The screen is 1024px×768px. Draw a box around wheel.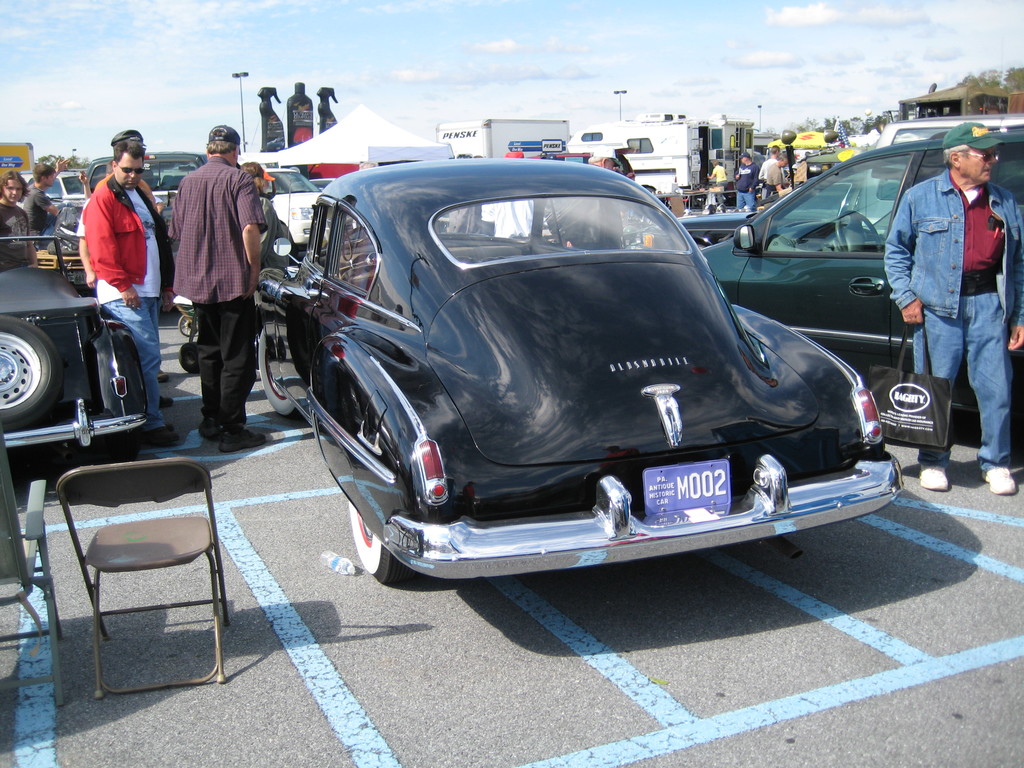
region(348, 501, 413, 586).
